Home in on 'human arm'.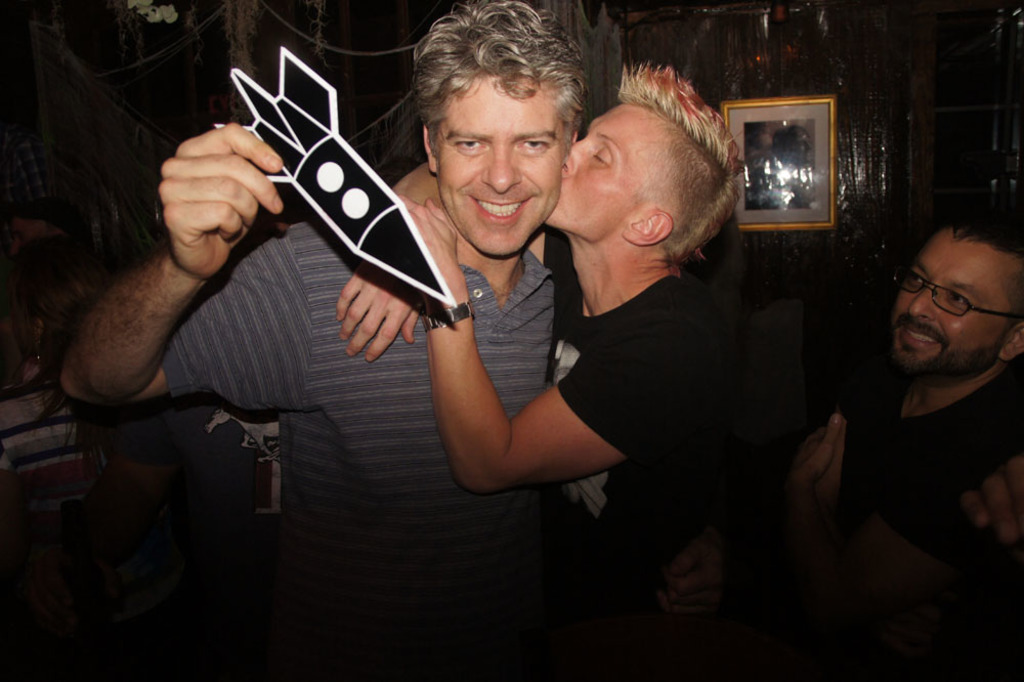
Homed in at (x1=388, y1=186, x2=739, y2=500).
